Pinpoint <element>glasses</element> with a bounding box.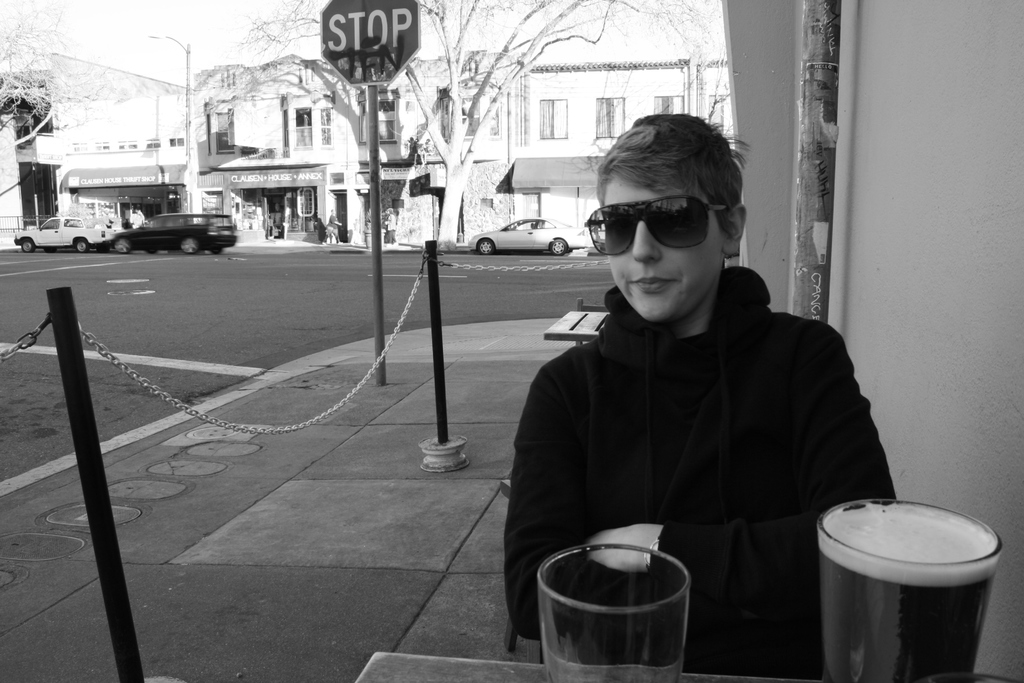
<box>586,188,726,263</box>.
